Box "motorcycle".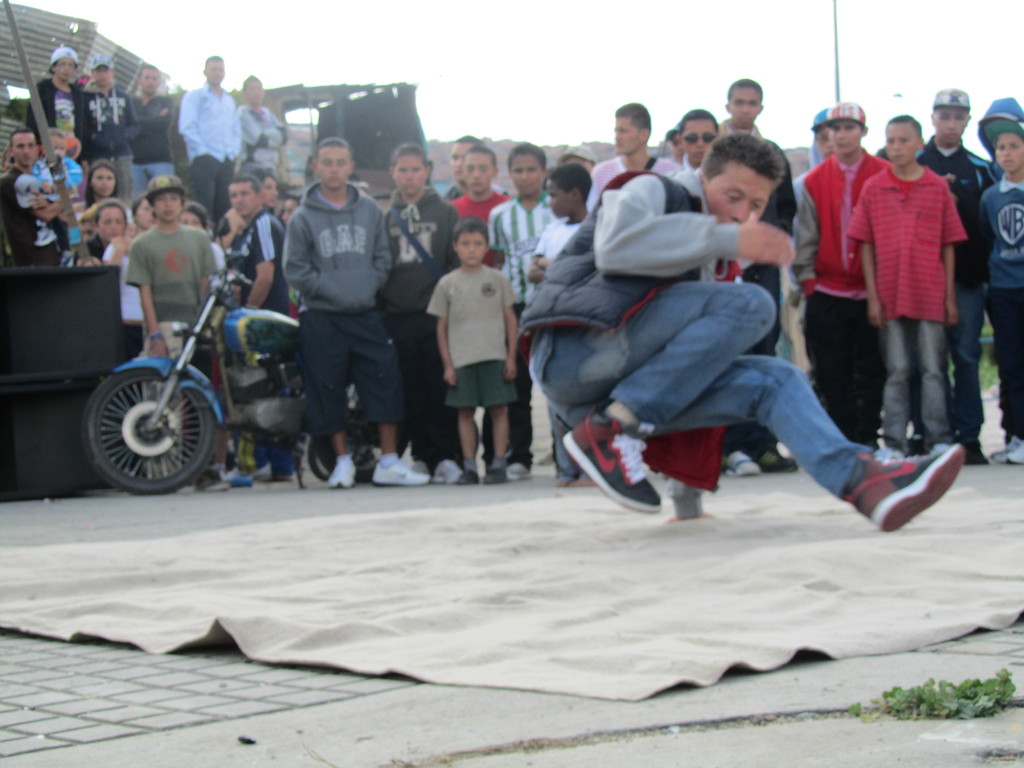
box(83, 216, 413, 495).
